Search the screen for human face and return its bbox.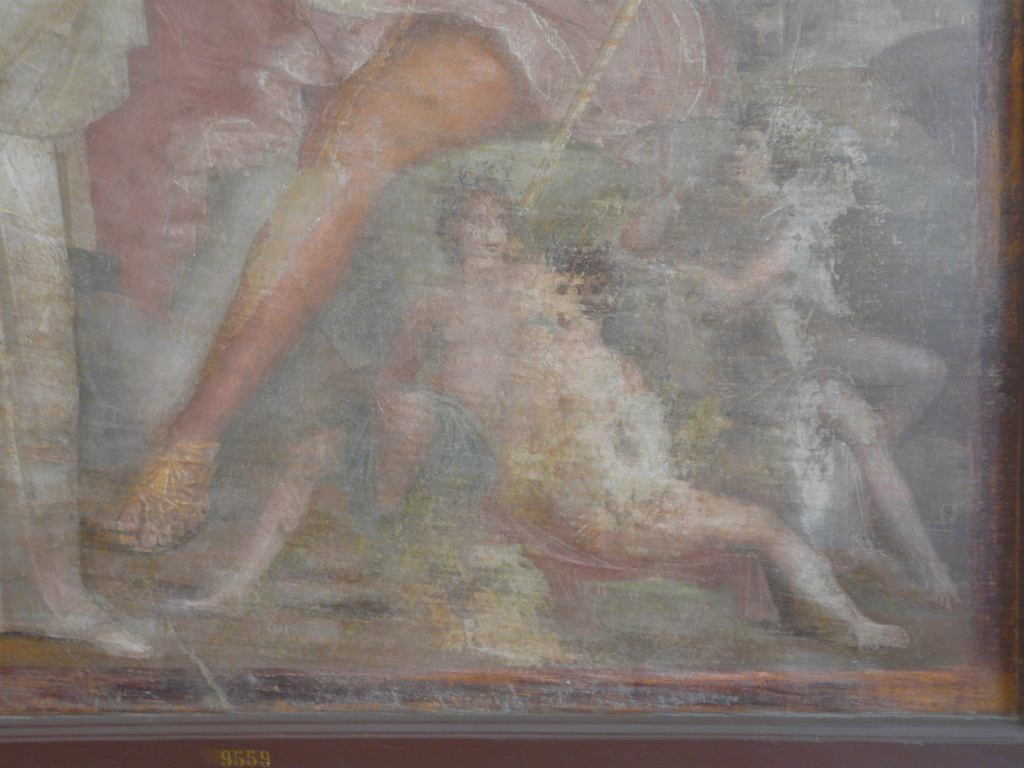
Found: [451, 191, 509, 260].
